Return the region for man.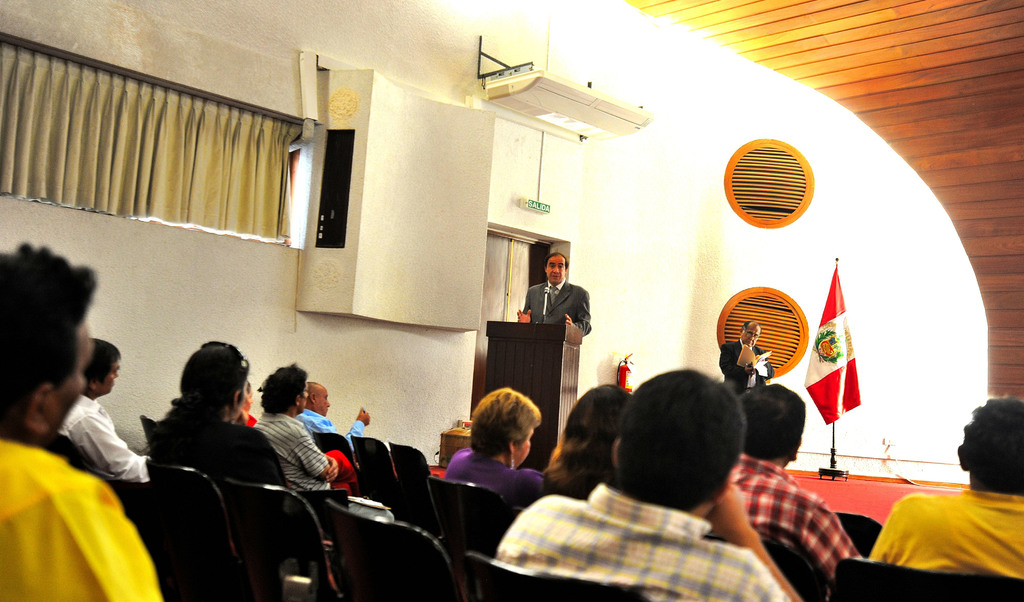
298 381 373 455.
